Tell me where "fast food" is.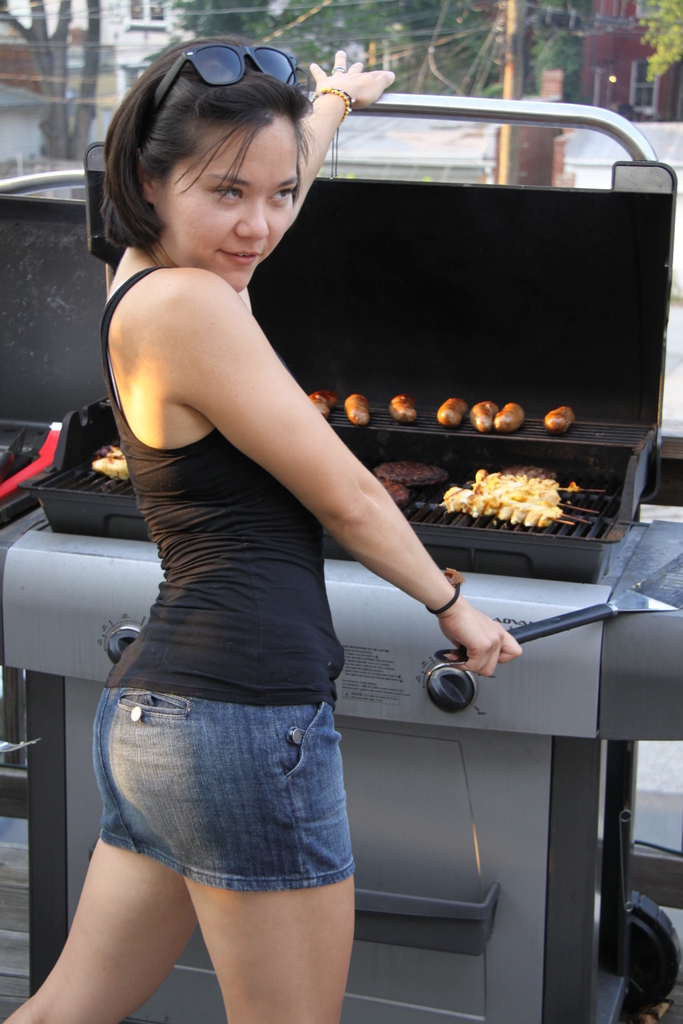
"fast food" is at <region>493, 404, 522, 430</region>.
